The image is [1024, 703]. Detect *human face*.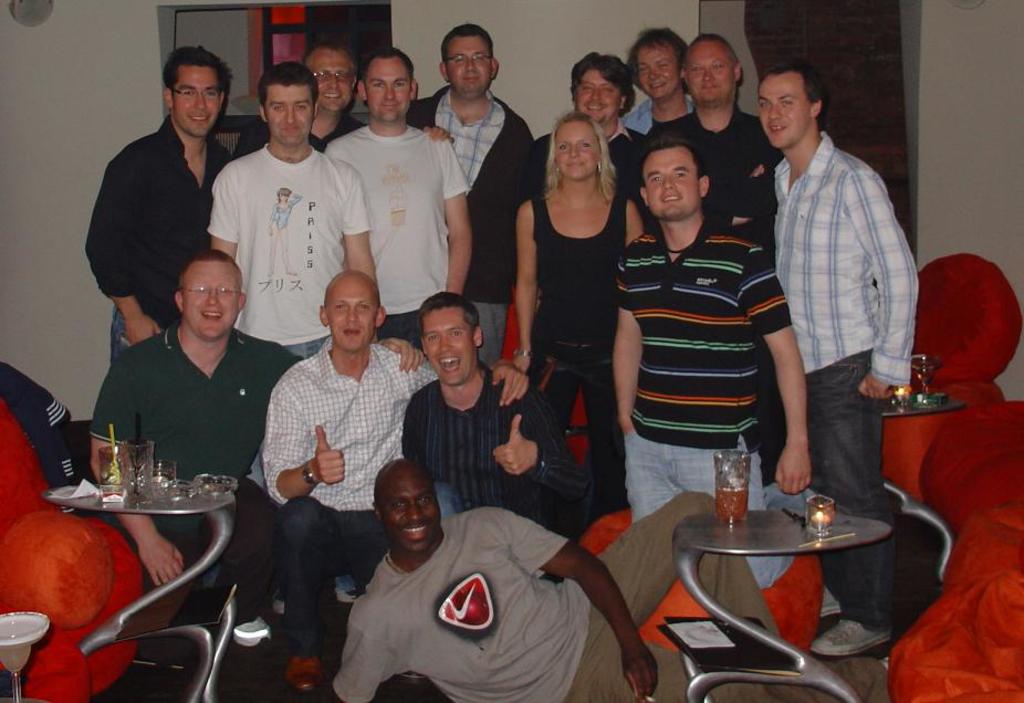
Detection: {"x1": 425, "y1": 309, "x2": 476, "y2": 387}.
